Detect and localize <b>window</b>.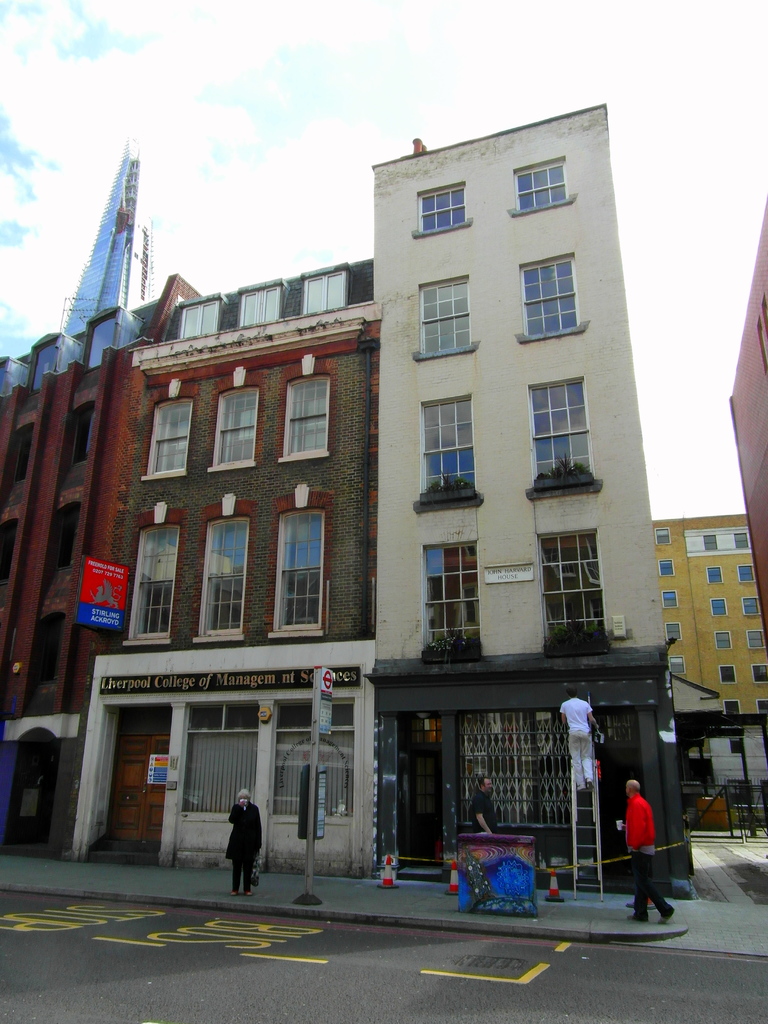
Localized at 177 303 216 340.
